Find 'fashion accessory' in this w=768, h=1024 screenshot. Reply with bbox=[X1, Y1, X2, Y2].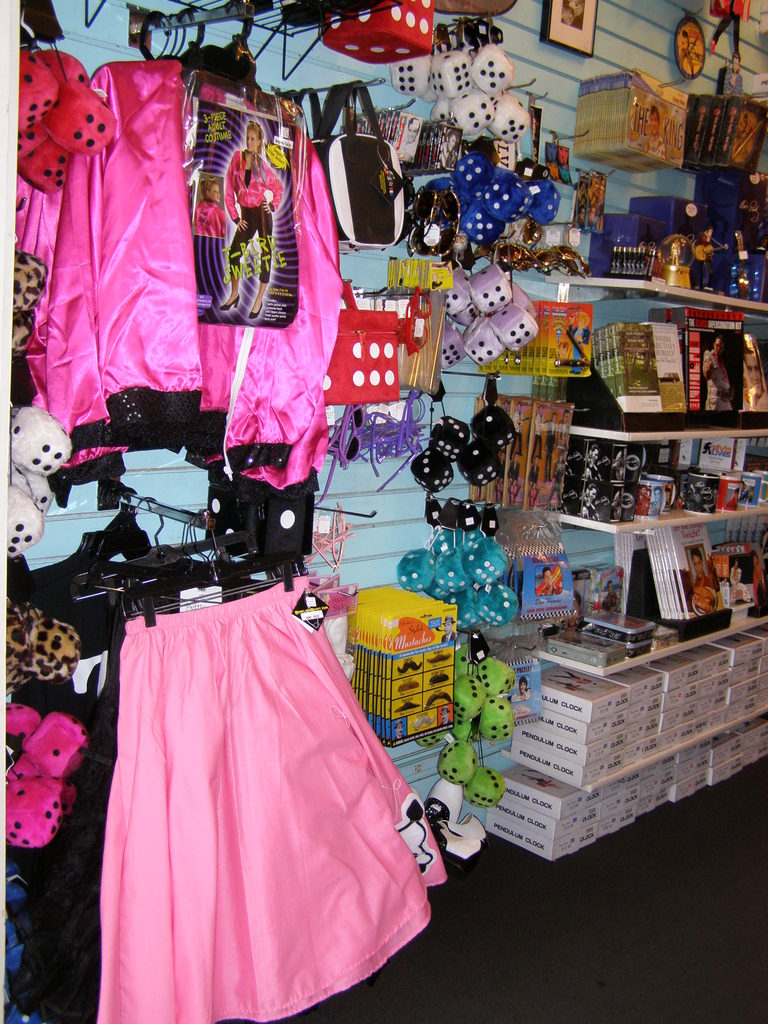
bbox=[220, 293, 243, 311].
